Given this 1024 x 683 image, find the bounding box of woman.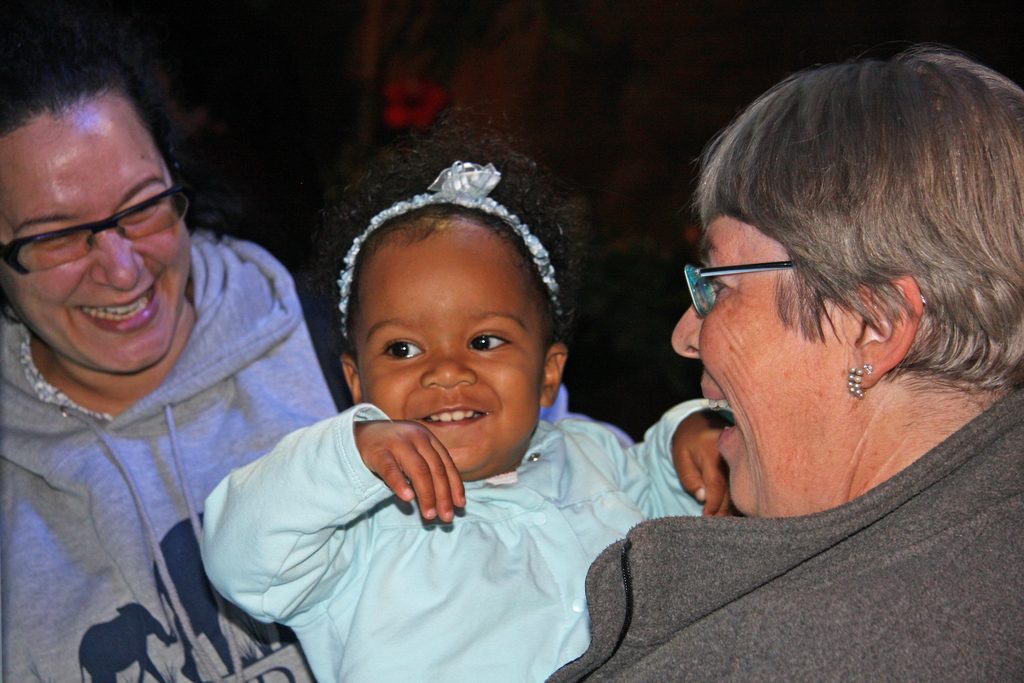
bbox=(0, 15, 317, 682).
